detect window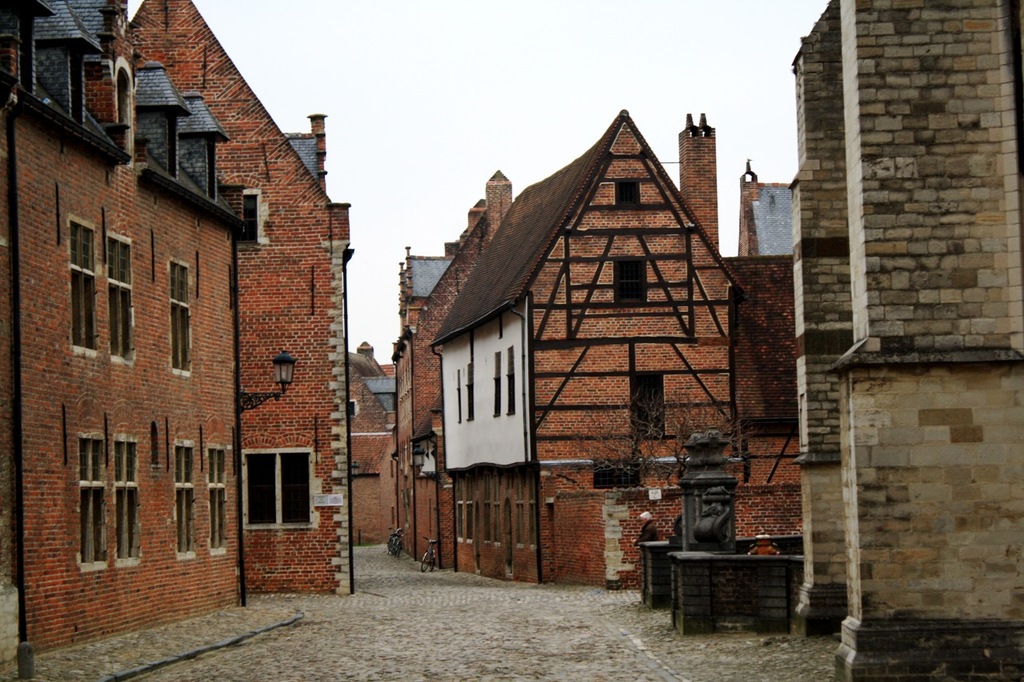
{"x1": 454, "y1": 371, "x2": 462, "y2": 418}
